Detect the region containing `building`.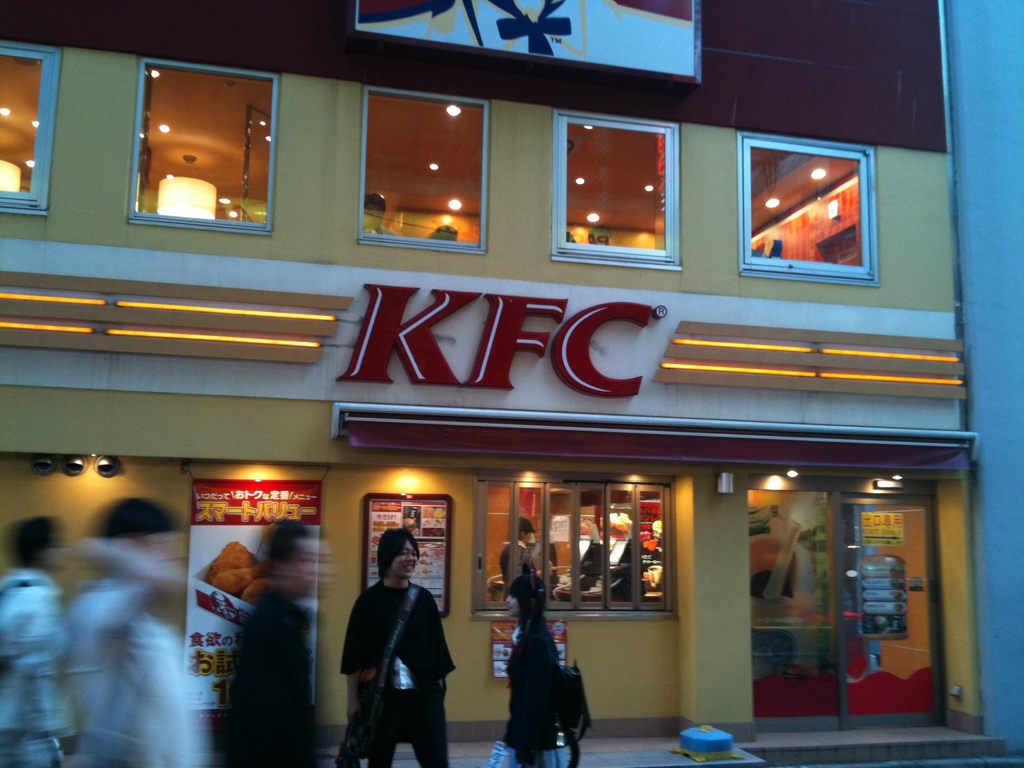
Rect(0, 0, 1023, 767).
